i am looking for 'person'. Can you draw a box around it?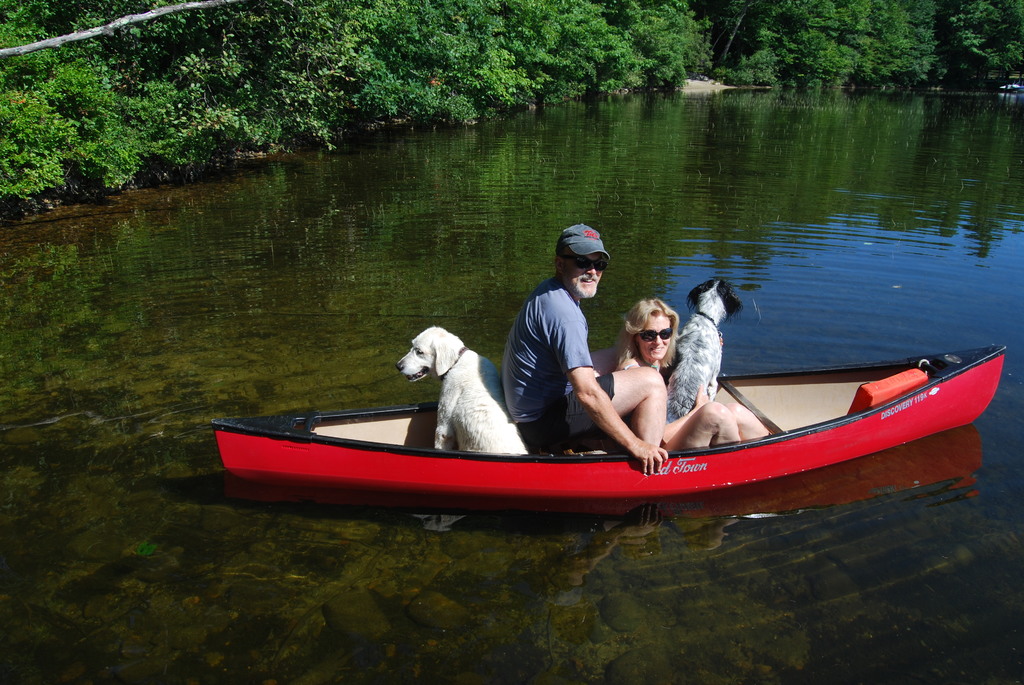
Sure, the bounding box is BBox(500, 221, 667, 473).
